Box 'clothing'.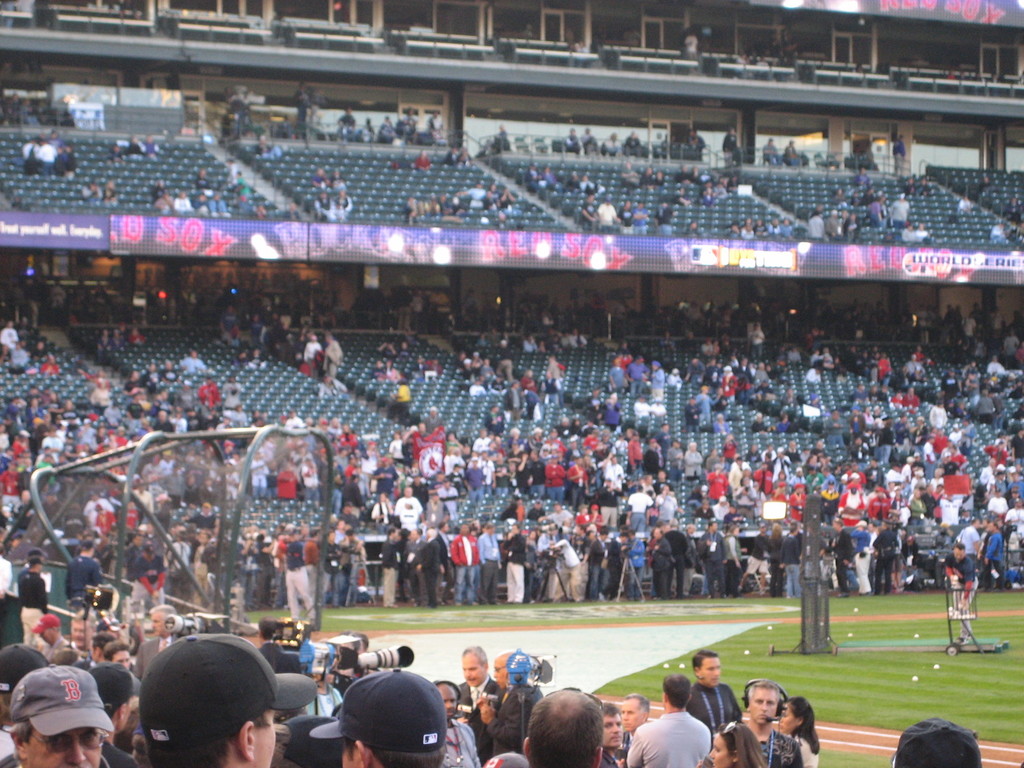
(left=79, top=429, right=97, bottom=446).
